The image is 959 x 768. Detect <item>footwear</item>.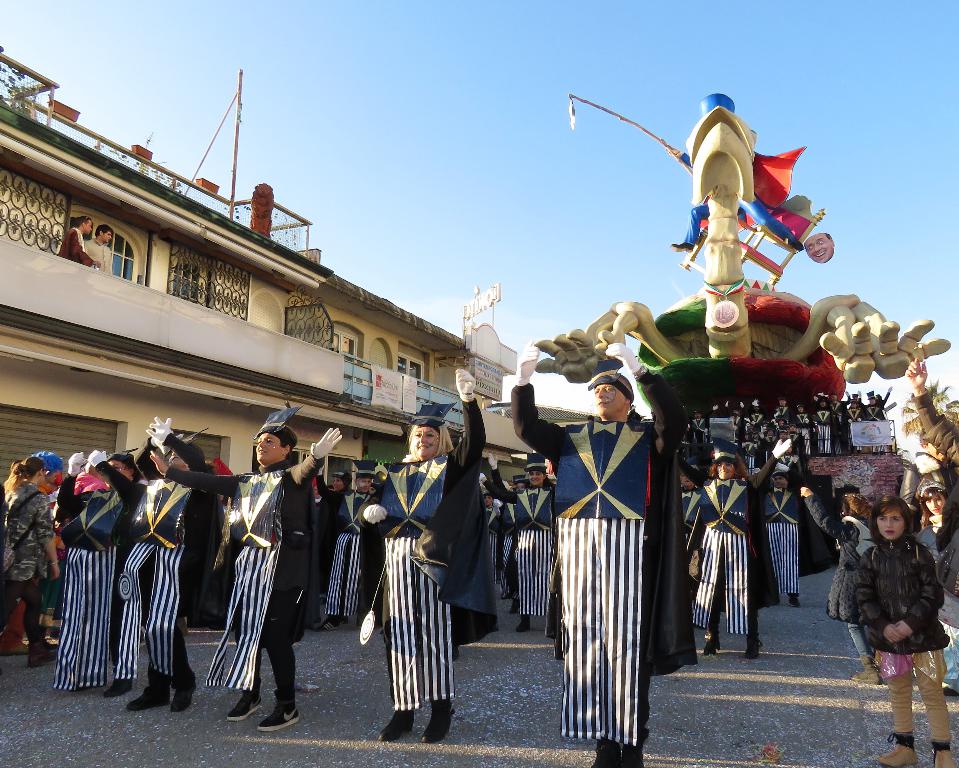
Detection: {"x1": 585, "y1": 738, "x2": 650, "y2": 767}.
